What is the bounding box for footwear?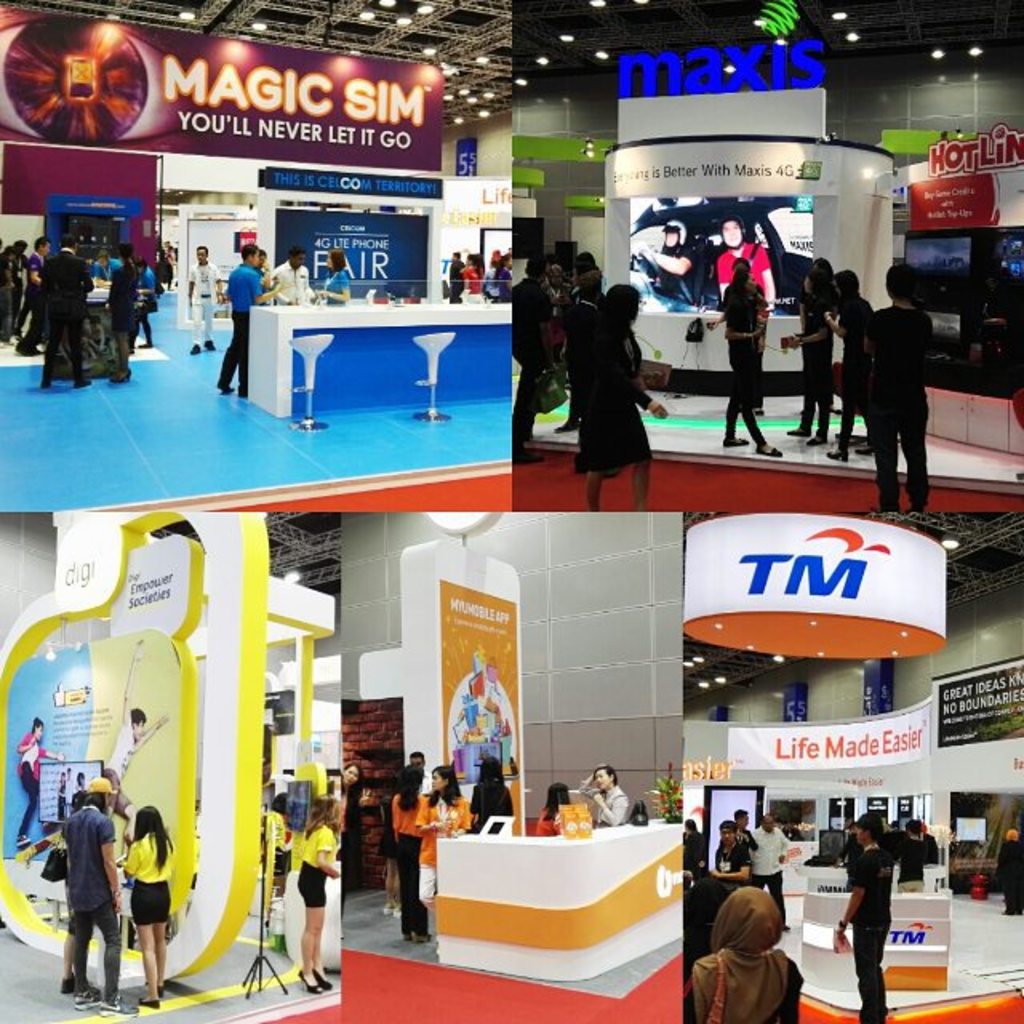
[left=403, top=925, right=413, bottom=947].
